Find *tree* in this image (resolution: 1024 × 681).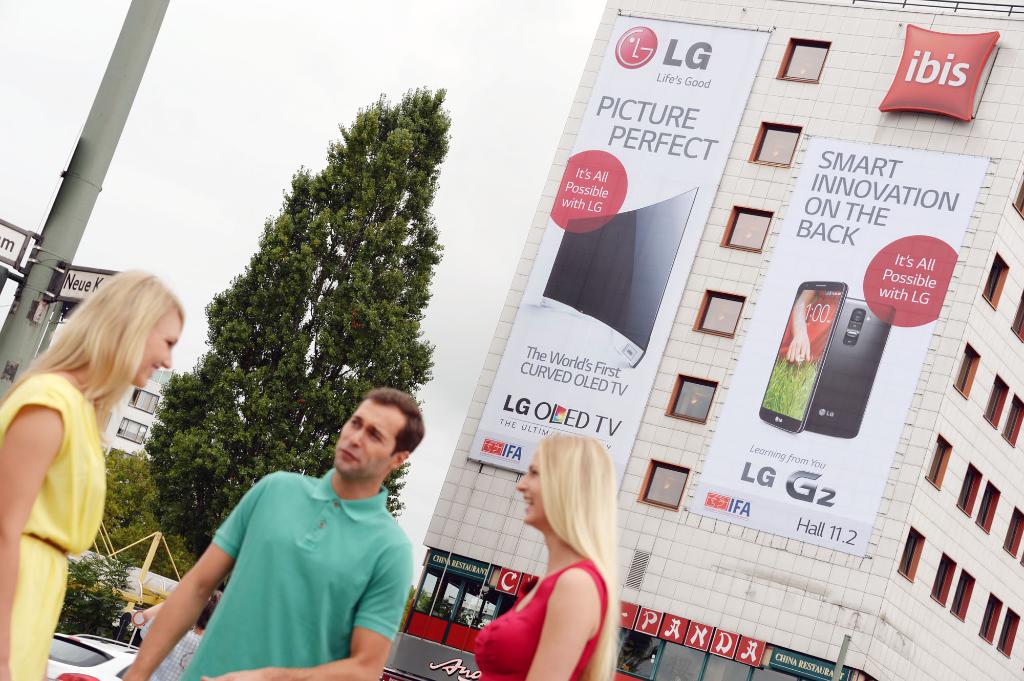
134, 74, 447, 594.
